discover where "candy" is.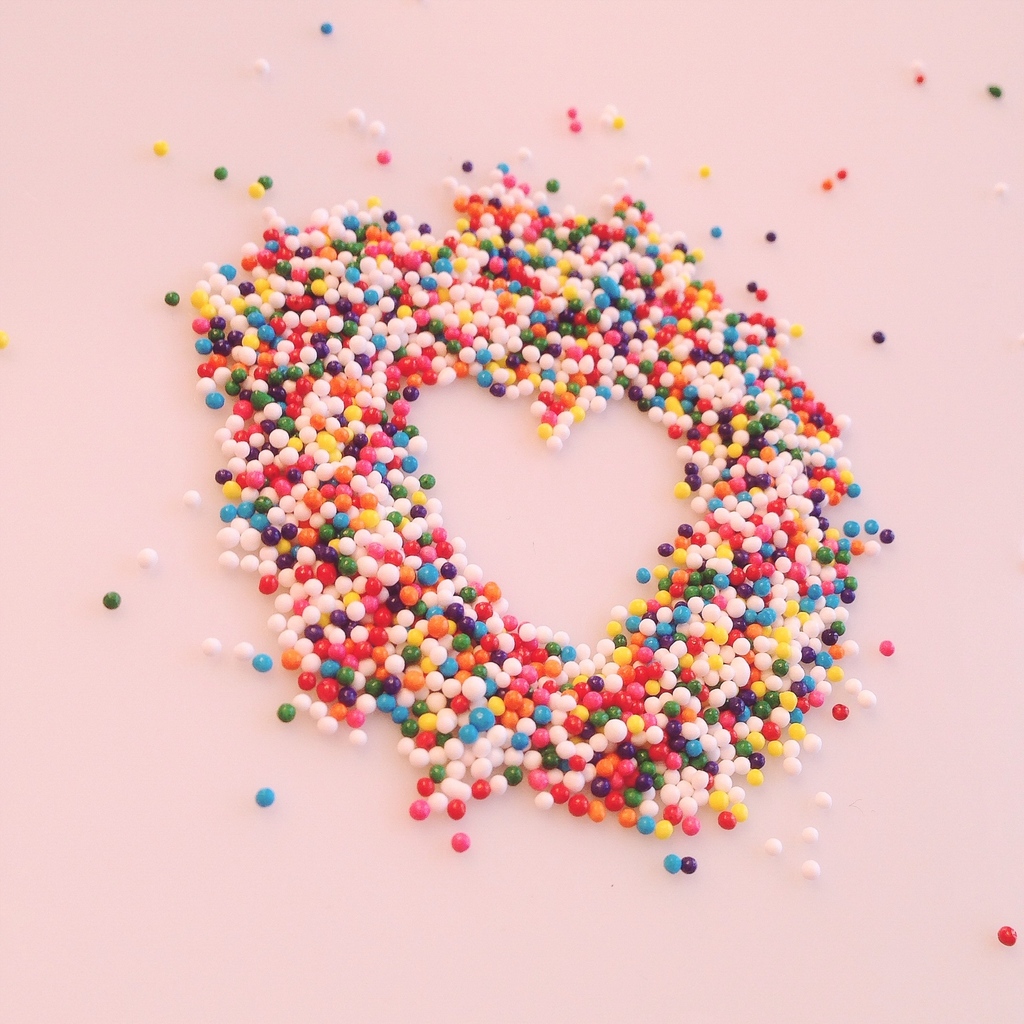
Discovered at BBox(871, 330, 890, 346).
